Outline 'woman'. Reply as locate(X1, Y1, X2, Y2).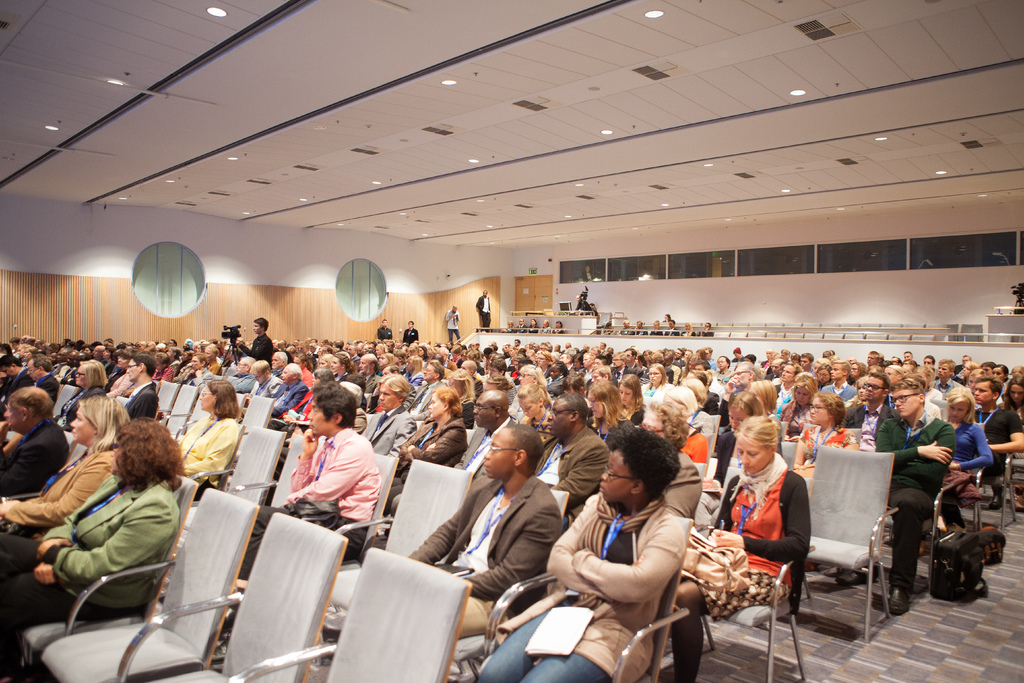
locate(641, 363, 672, 404).
